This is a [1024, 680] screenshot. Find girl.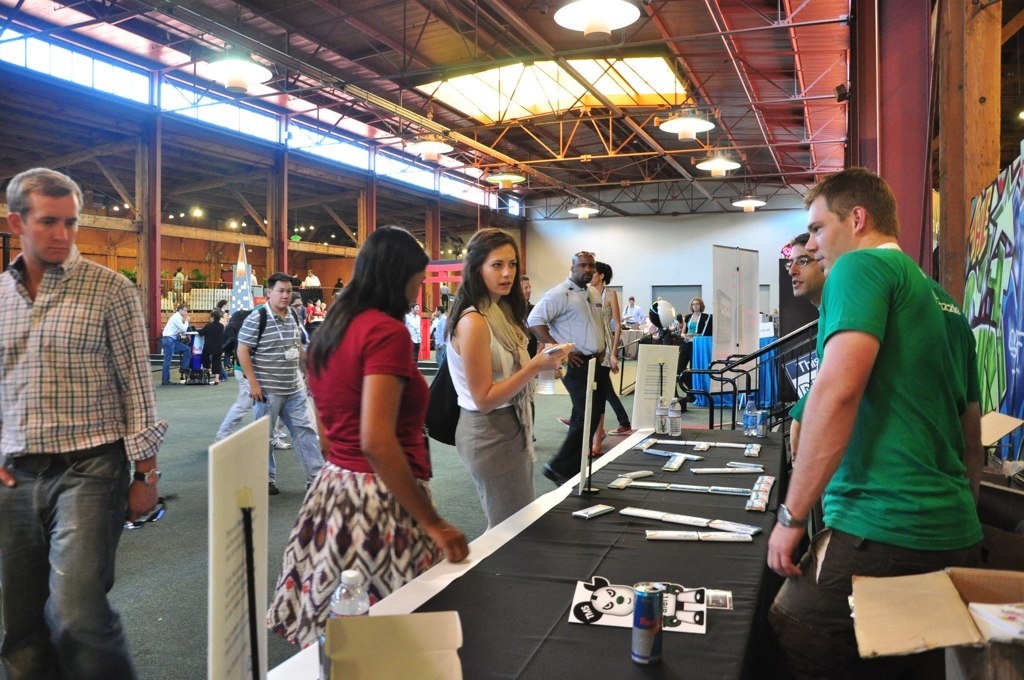
Bounding box: {"x1": 446, "y1": 228, "x2": 571, "y2": 532}.
